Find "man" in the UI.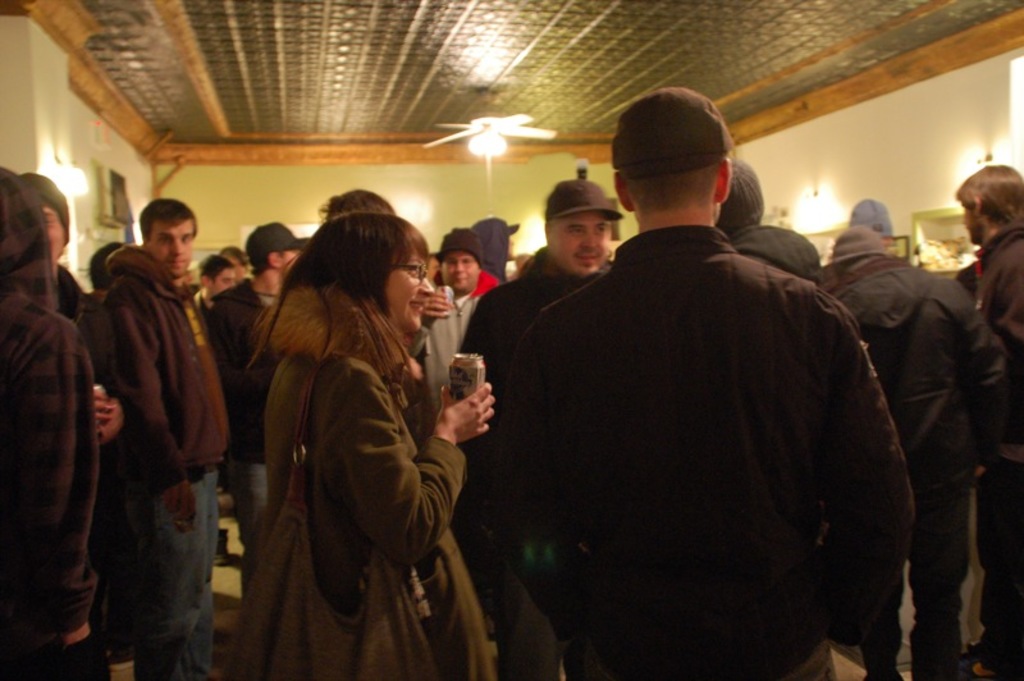
UI element at l=696, t=147, r=836, b=278.
